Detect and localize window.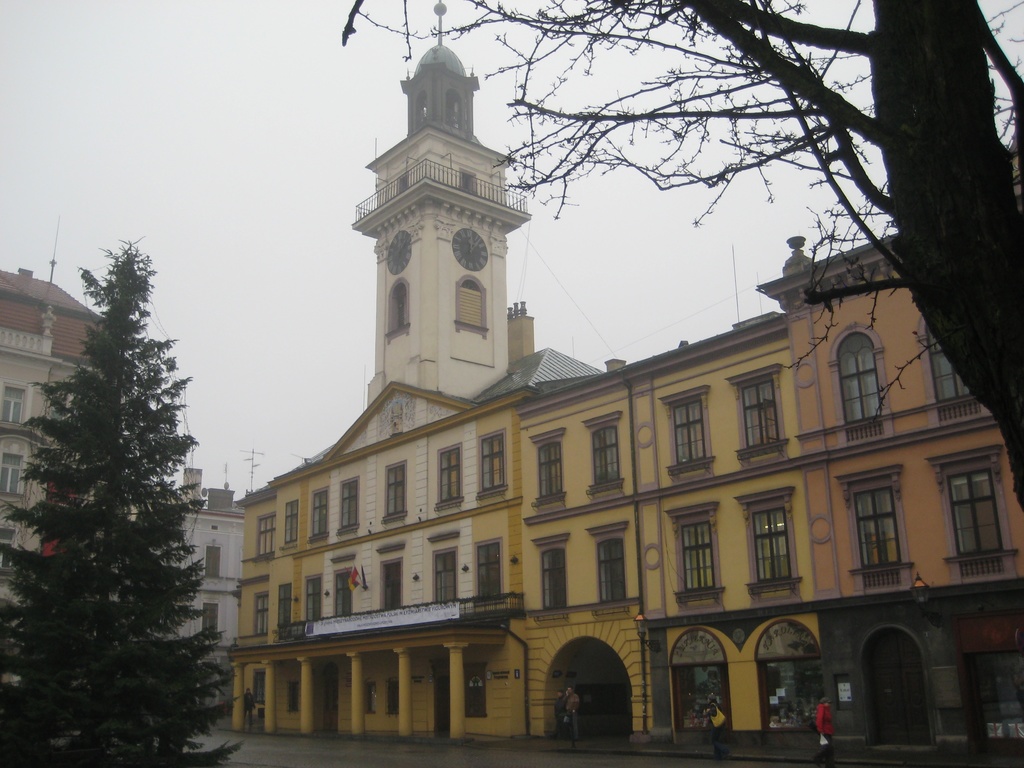
Localized at (833,331,884,428).
